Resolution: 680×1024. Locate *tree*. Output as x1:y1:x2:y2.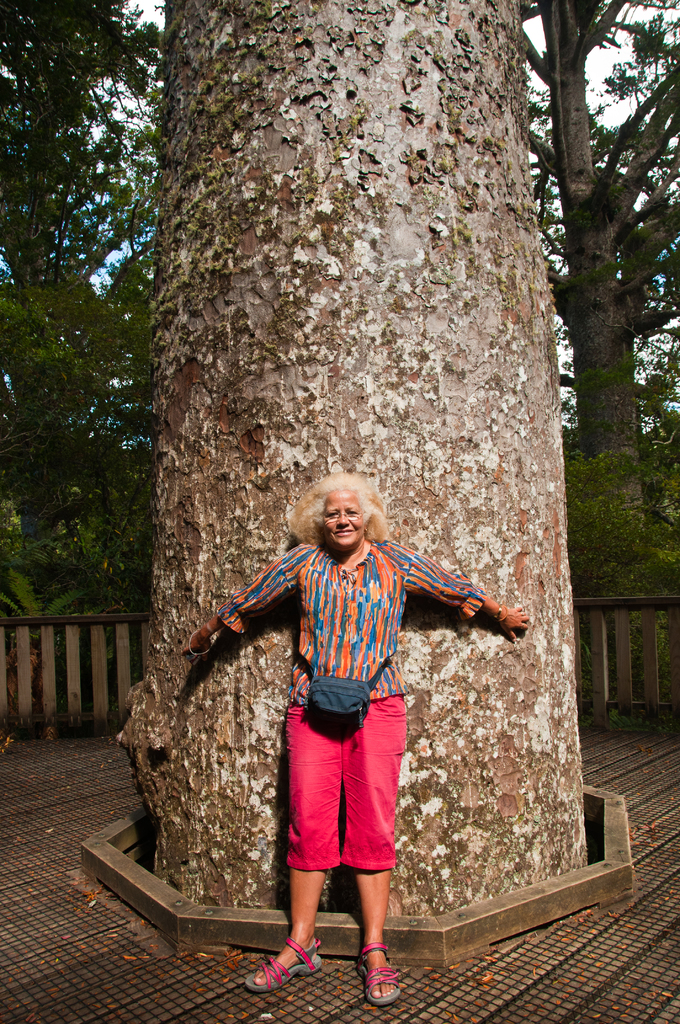
115:0:586:928.
